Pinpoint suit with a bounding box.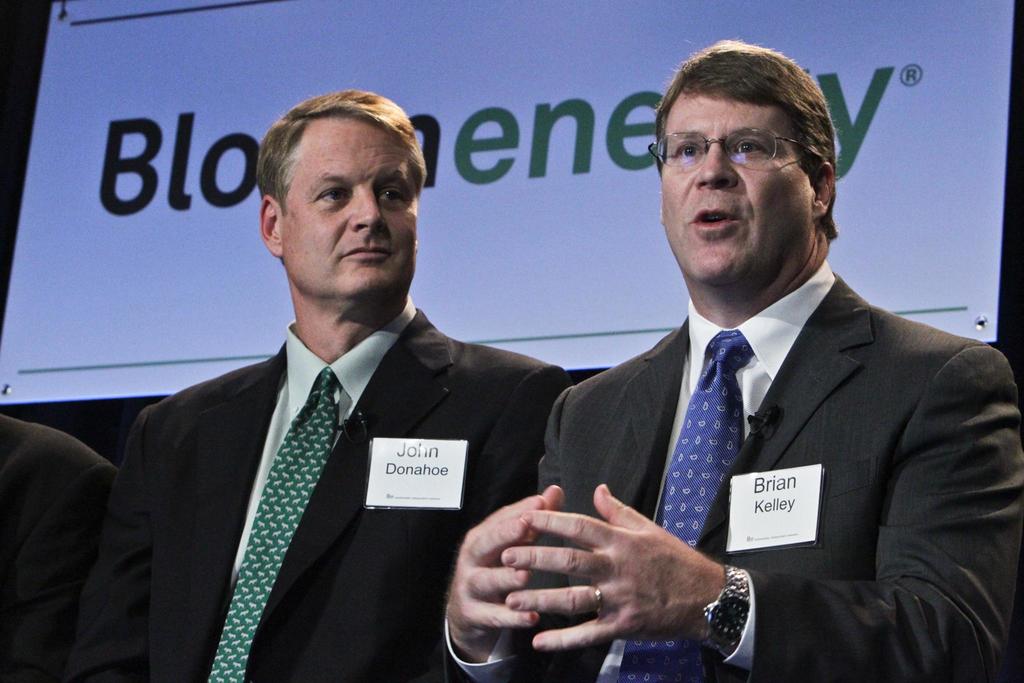
box(440, 258, 1023, 682).
